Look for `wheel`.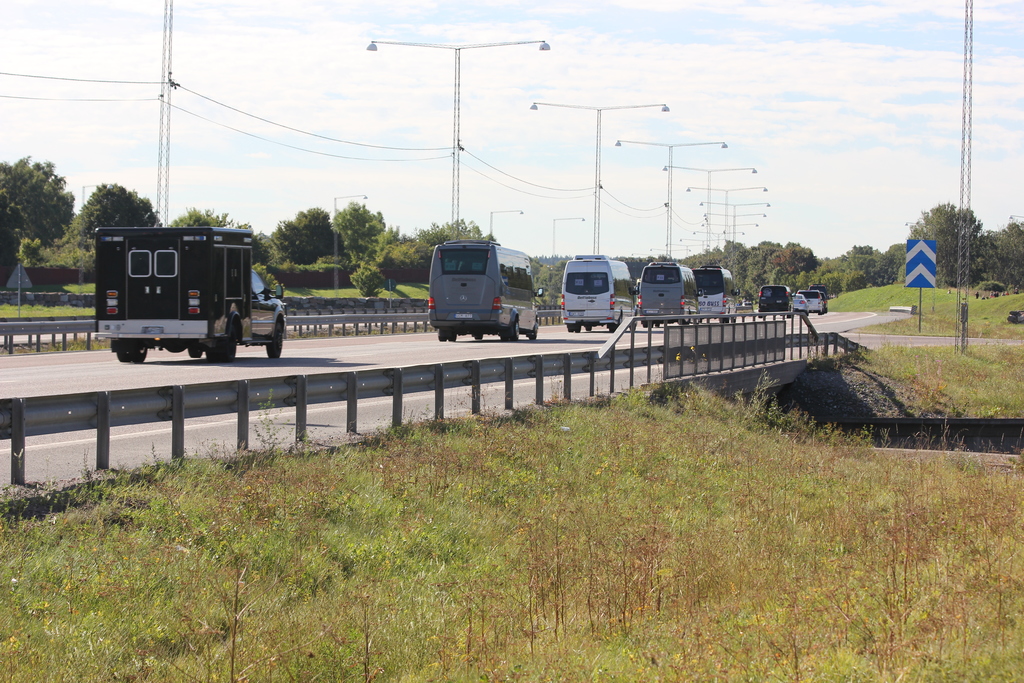
Found: <bbox>499, 331, 507, 343</bbox>.
